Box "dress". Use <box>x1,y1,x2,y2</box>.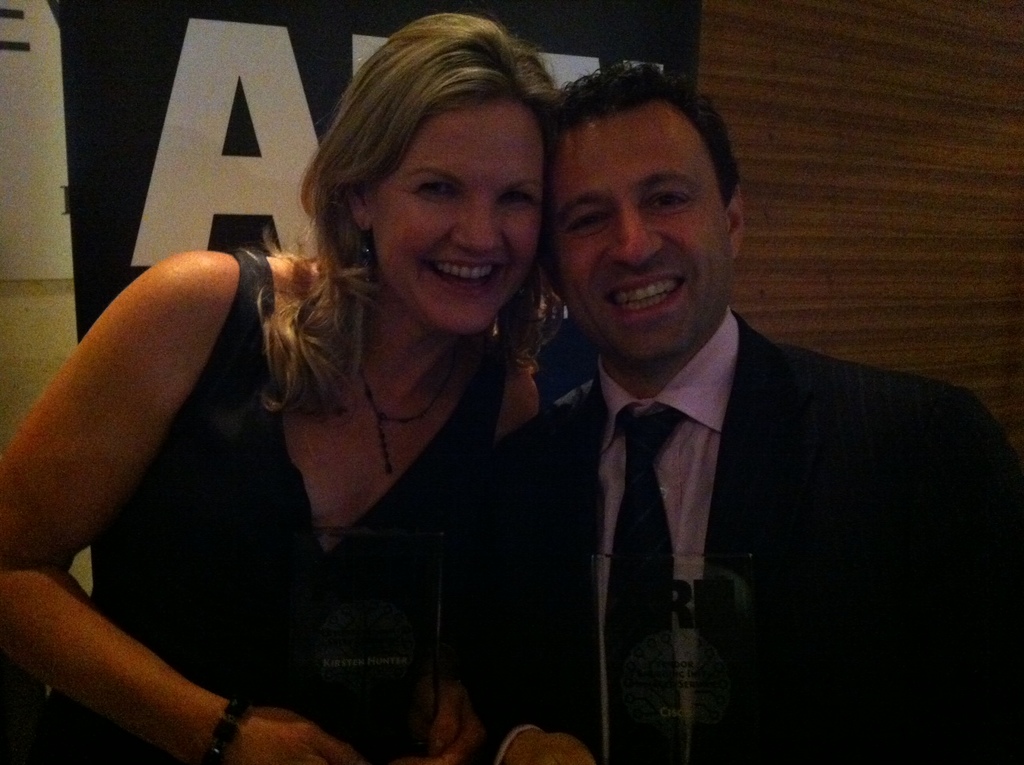
<box>84,247,514,763</box>.
